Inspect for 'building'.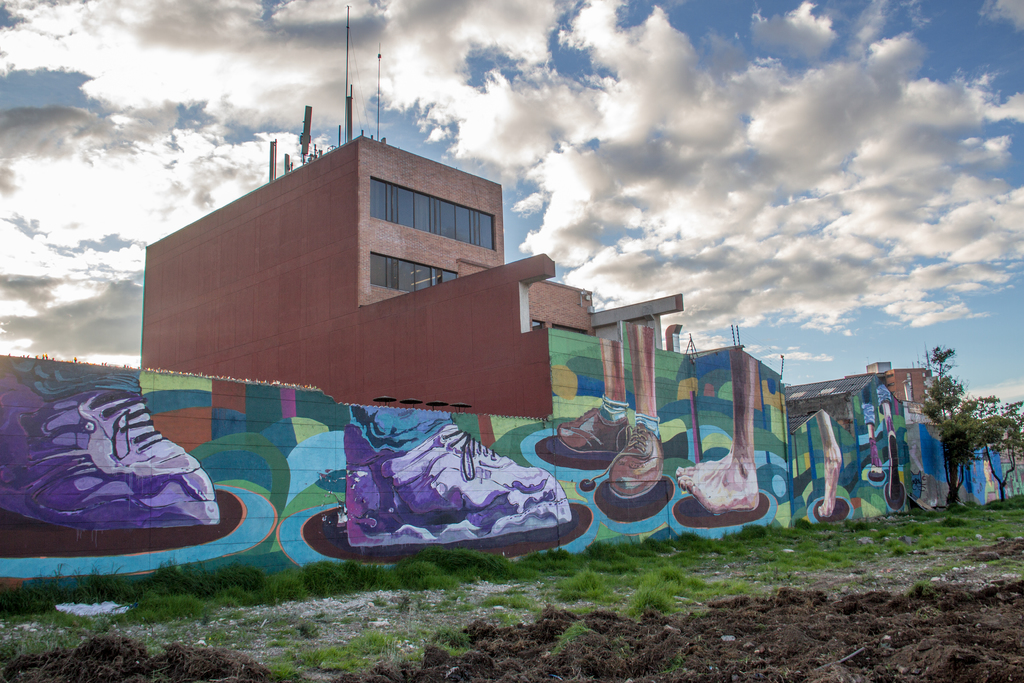
Inspection: 771,361,944,438.
